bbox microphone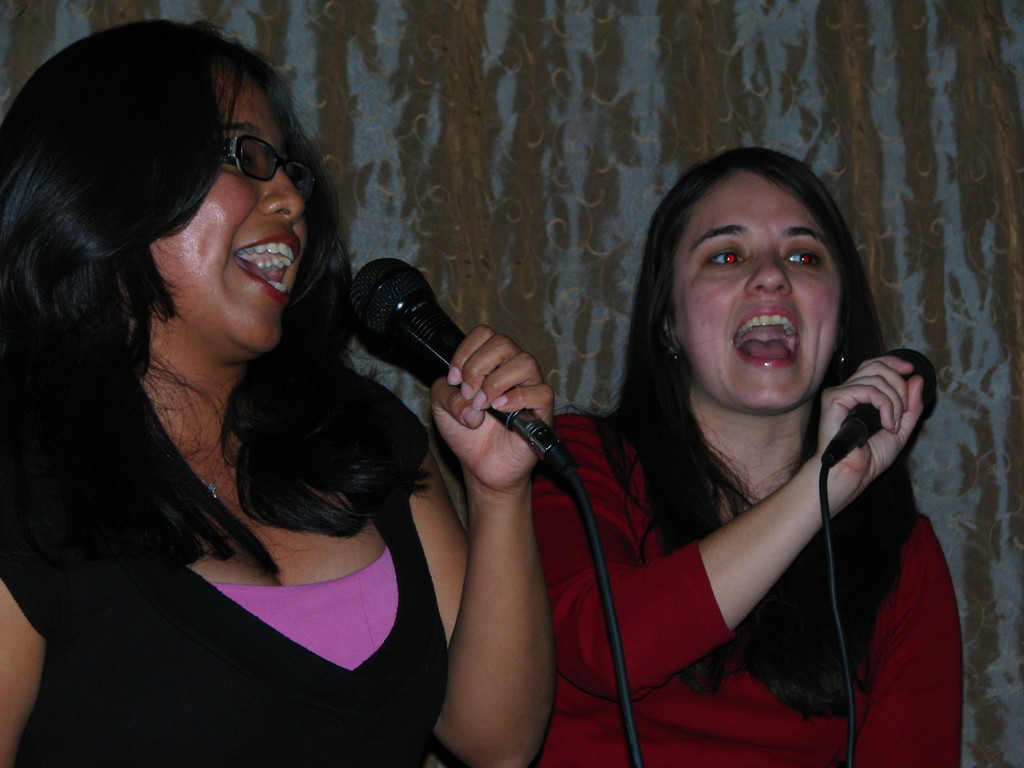
<region>300, 252, 580, 504</region>
